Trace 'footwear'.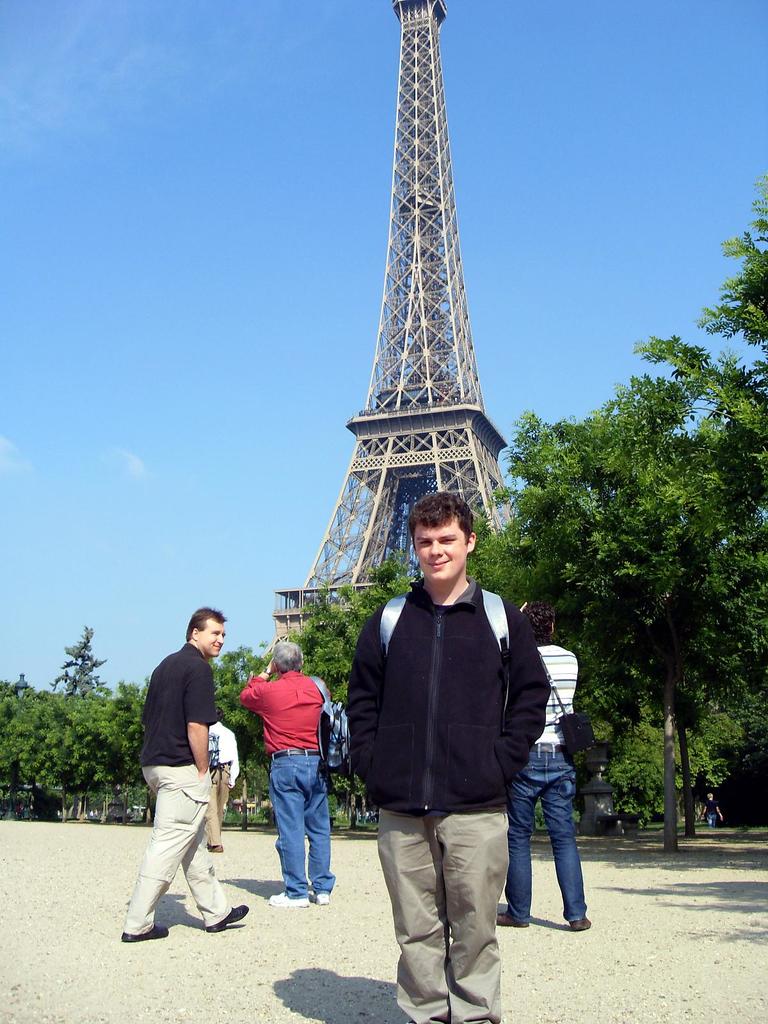
Traced to left=570, top=920, right=591, bottom=934.
